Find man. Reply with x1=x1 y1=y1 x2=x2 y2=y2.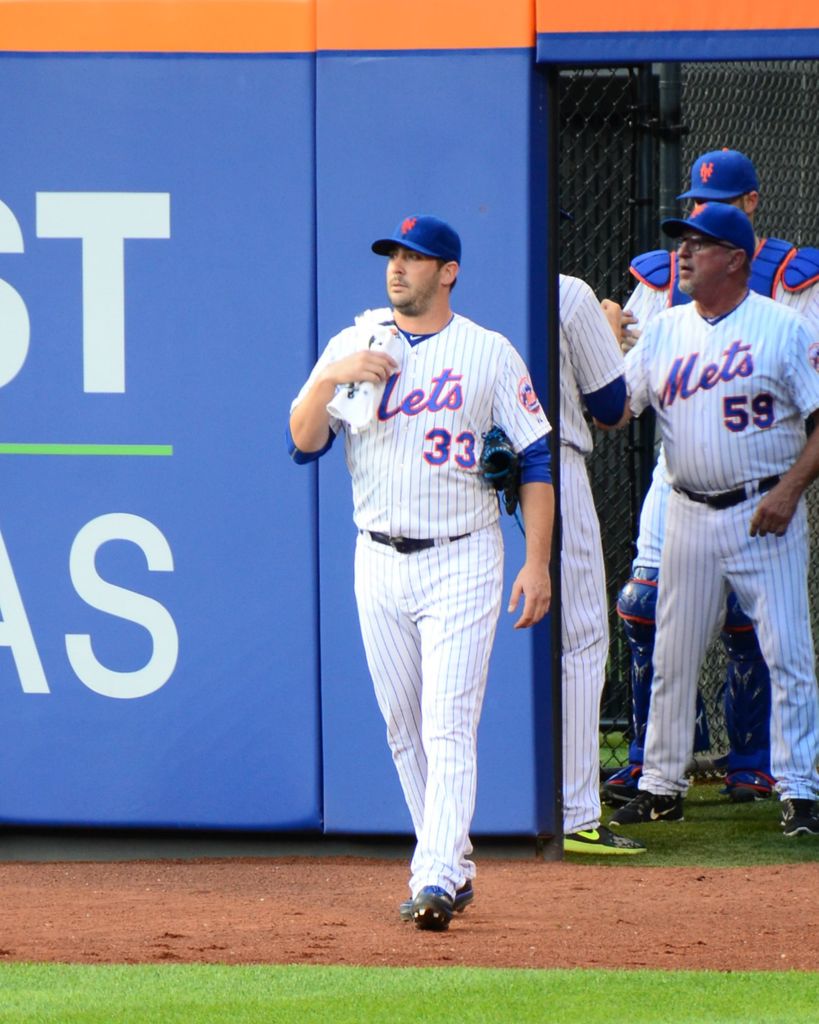
x1=623 y1=197 x2=818 y2=851.
